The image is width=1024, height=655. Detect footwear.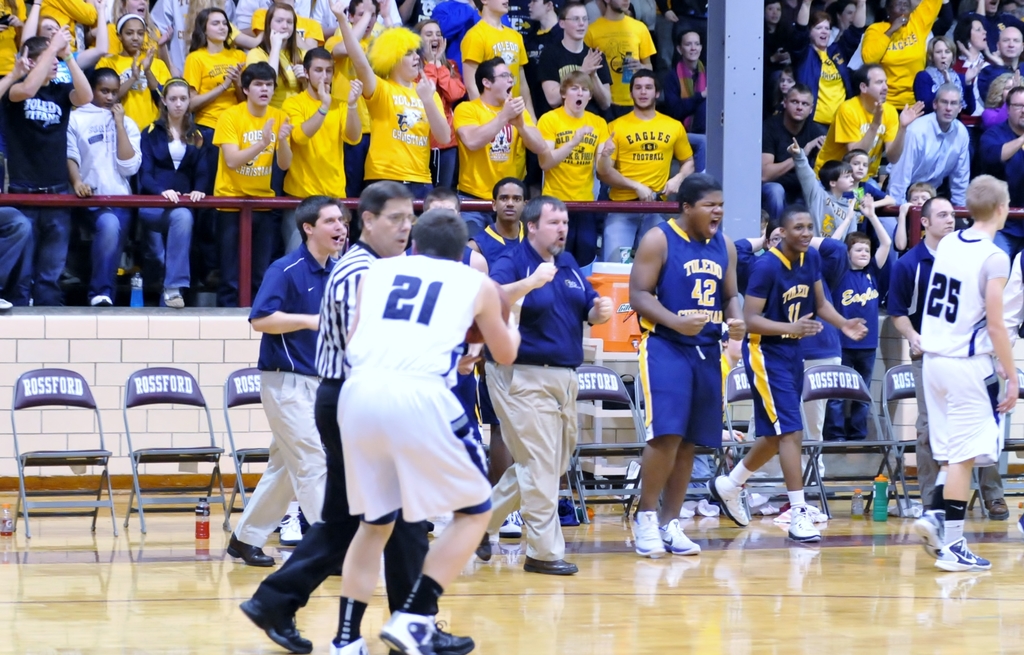
Detection: pyautogui.locateOnScreen(237, 598, 312, 654).
